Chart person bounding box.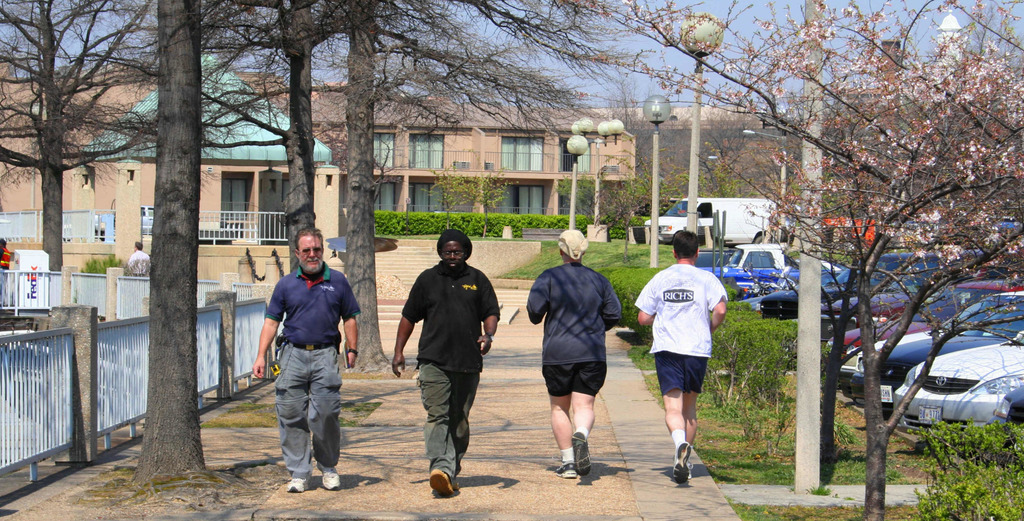
Charted: locate(127, 237, 154, 287).
